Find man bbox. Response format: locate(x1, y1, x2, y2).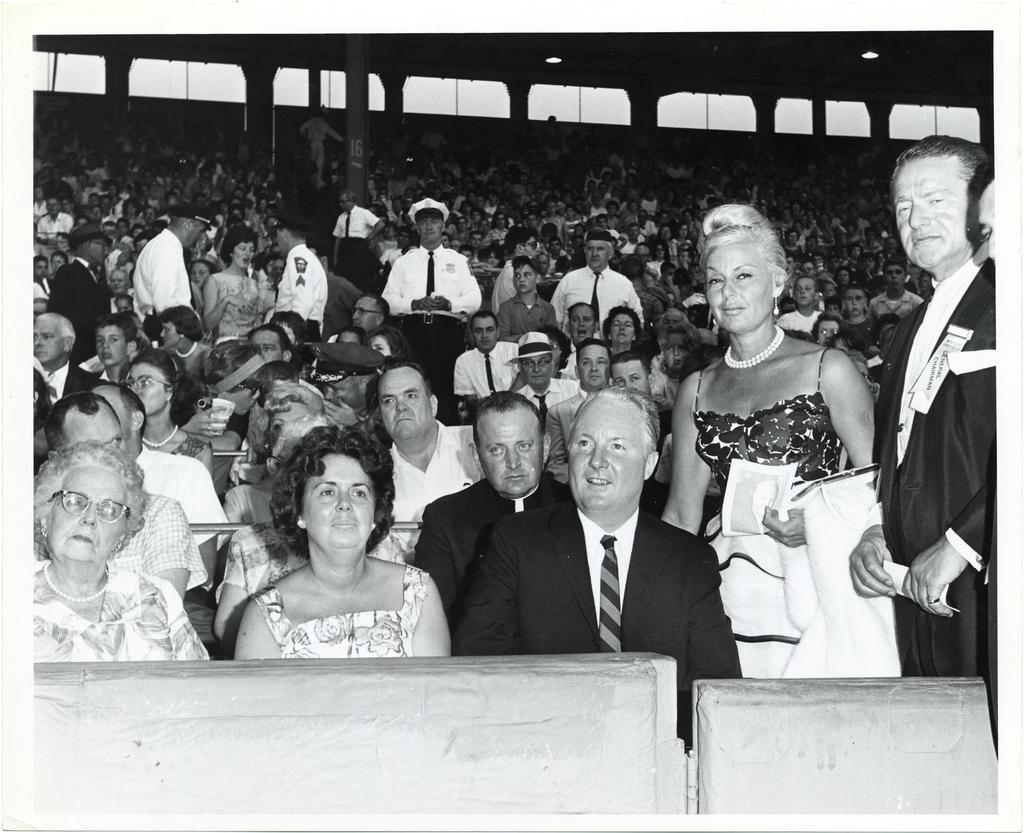
locate(497, 330, 579, 416).
